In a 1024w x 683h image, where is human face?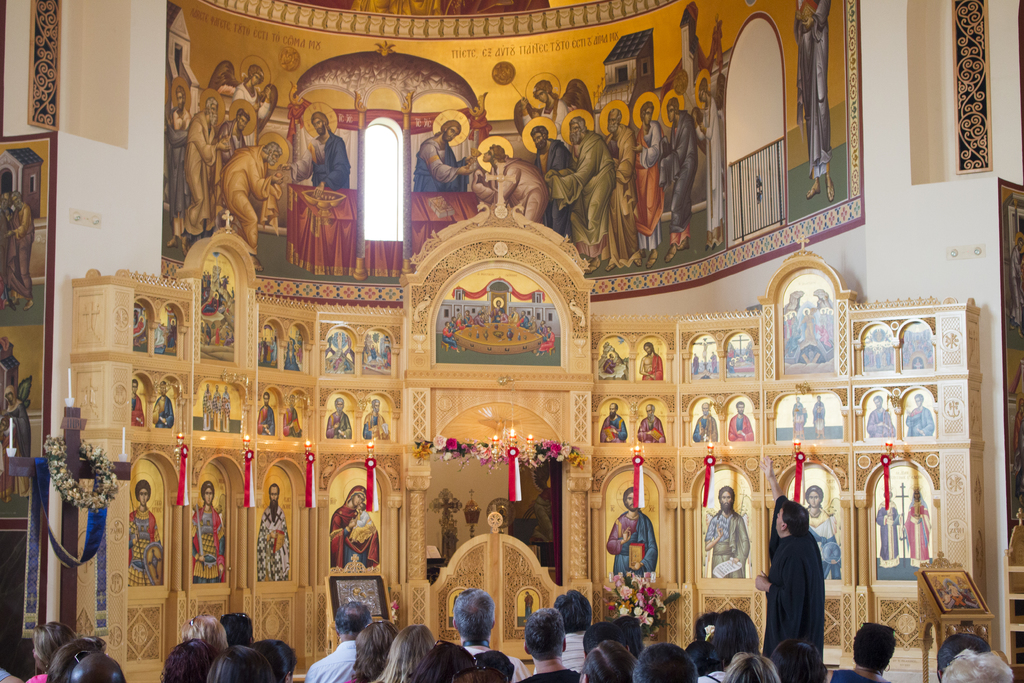
pyautogui.locateOnScreen(873, 397, 881, 409).
